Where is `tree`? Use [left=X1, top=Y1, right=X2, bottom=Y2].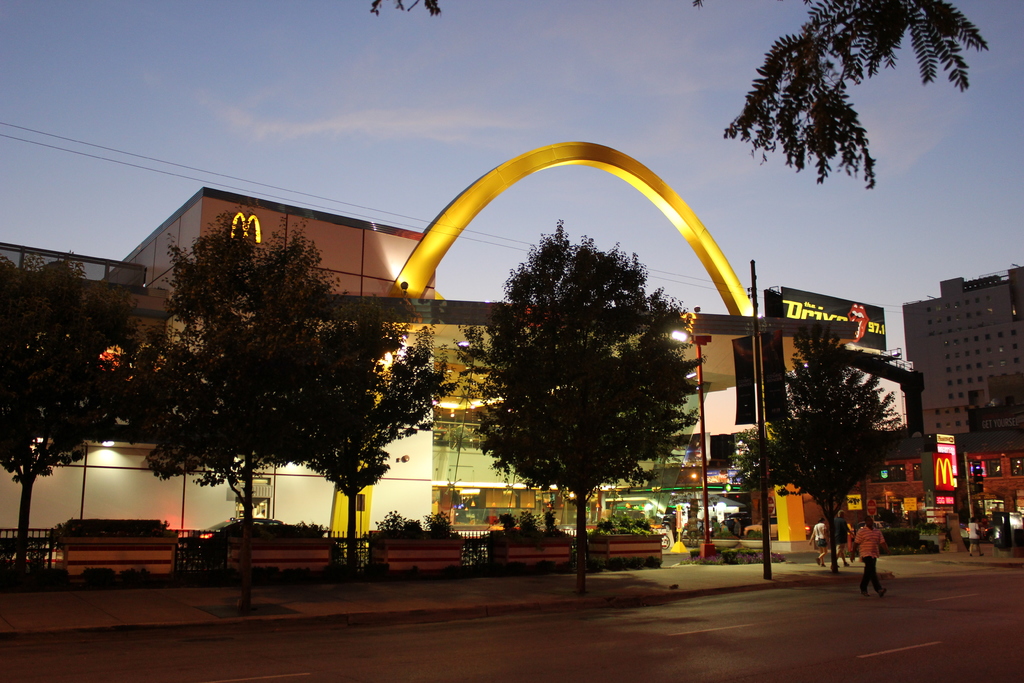
[left=135, top=228, right=358, bottom=620].
